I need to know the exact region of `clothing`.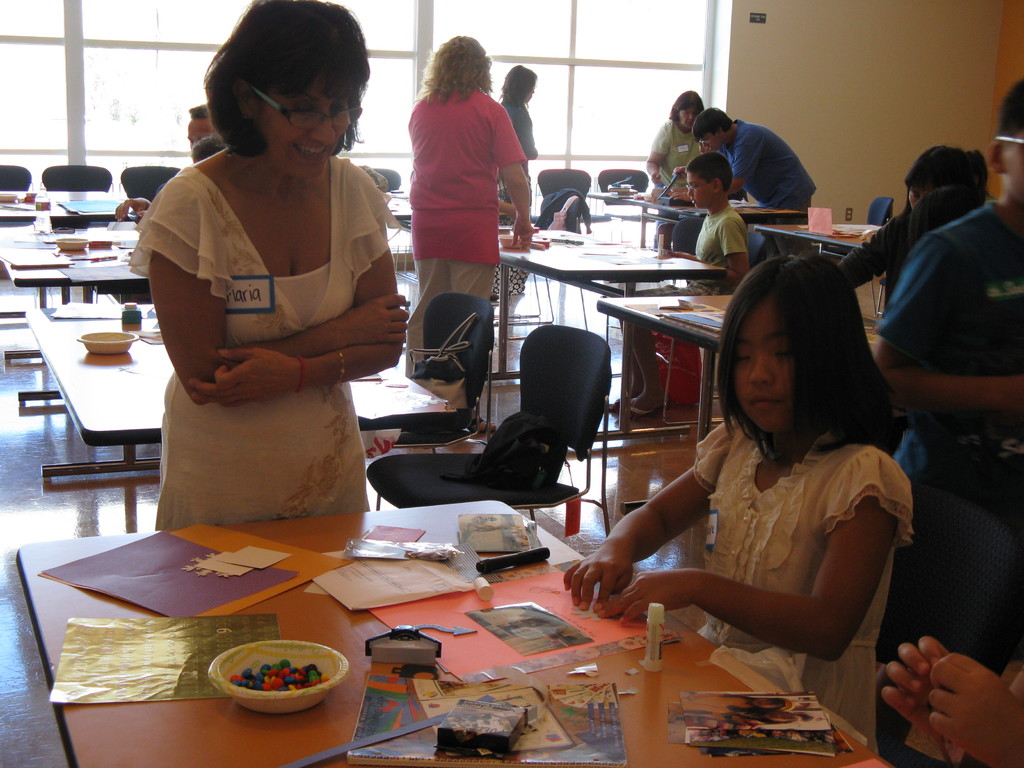
Region: pyautogui.locateOnScreen(644, 118, 707, 191).
